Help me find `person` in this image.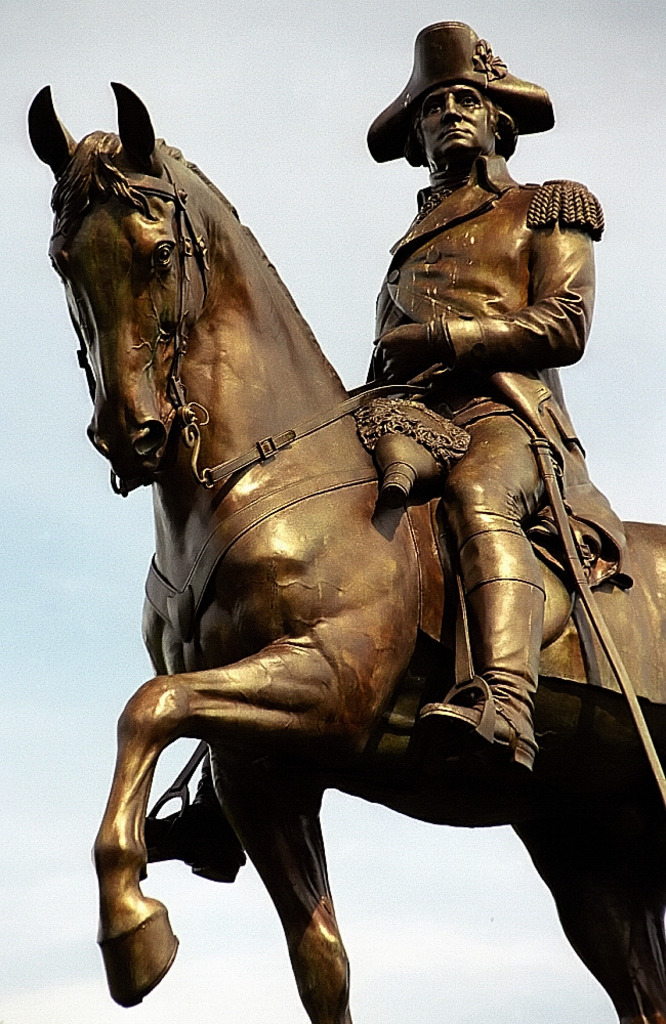
Found it: 98/57/637/1006.
